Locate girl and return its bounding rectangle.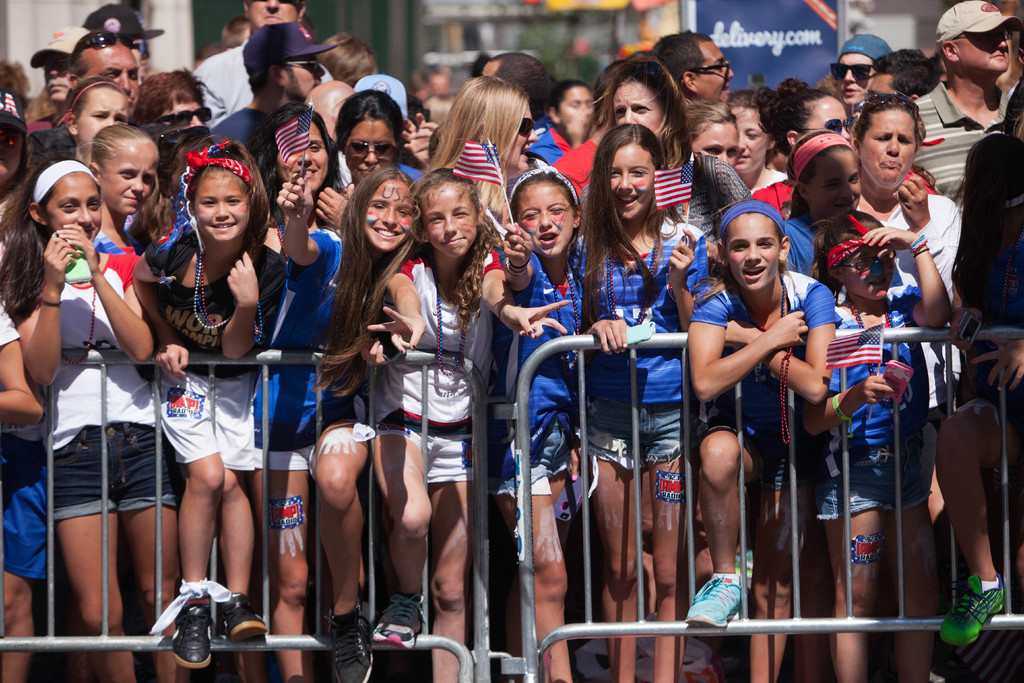
81/124/166/260.
